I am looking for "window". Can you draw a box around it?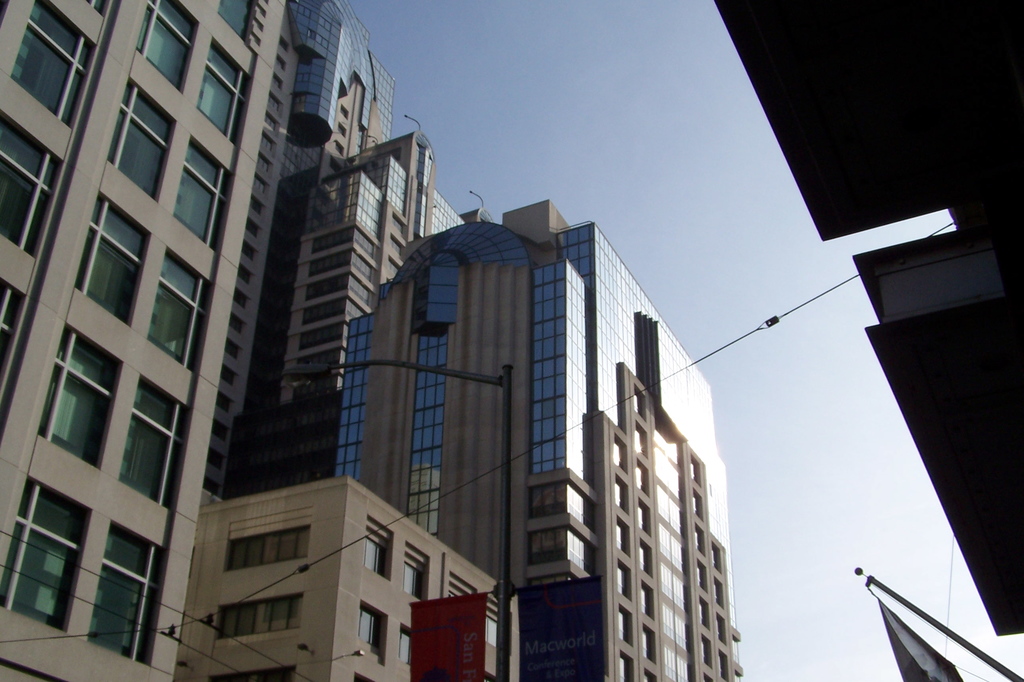
Sure, the bounding box is locate(219, 0, 261, 42).
